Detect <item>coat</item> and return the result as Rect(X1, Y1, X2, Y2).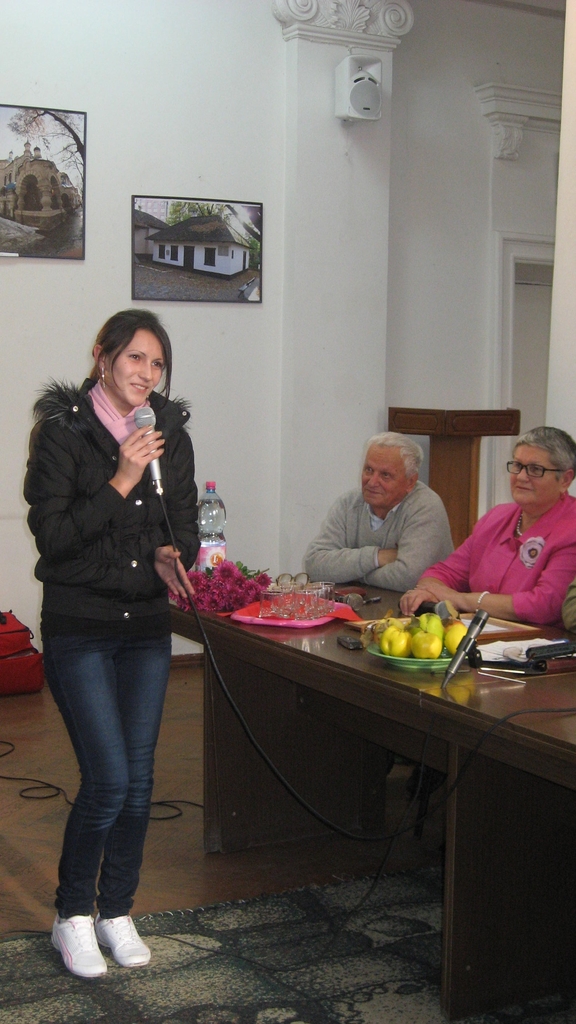
Rect(41, 353, 204, 607).
